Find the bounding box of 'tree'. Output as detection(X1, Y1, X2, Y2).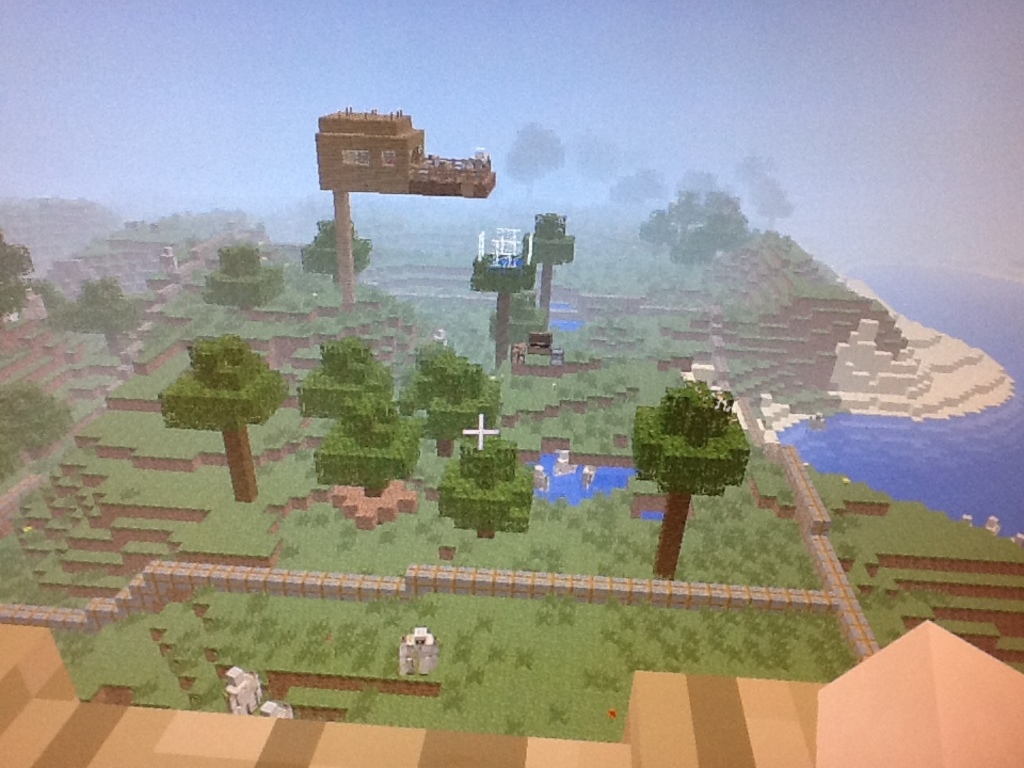
detection(438, 436, 538, 540).
